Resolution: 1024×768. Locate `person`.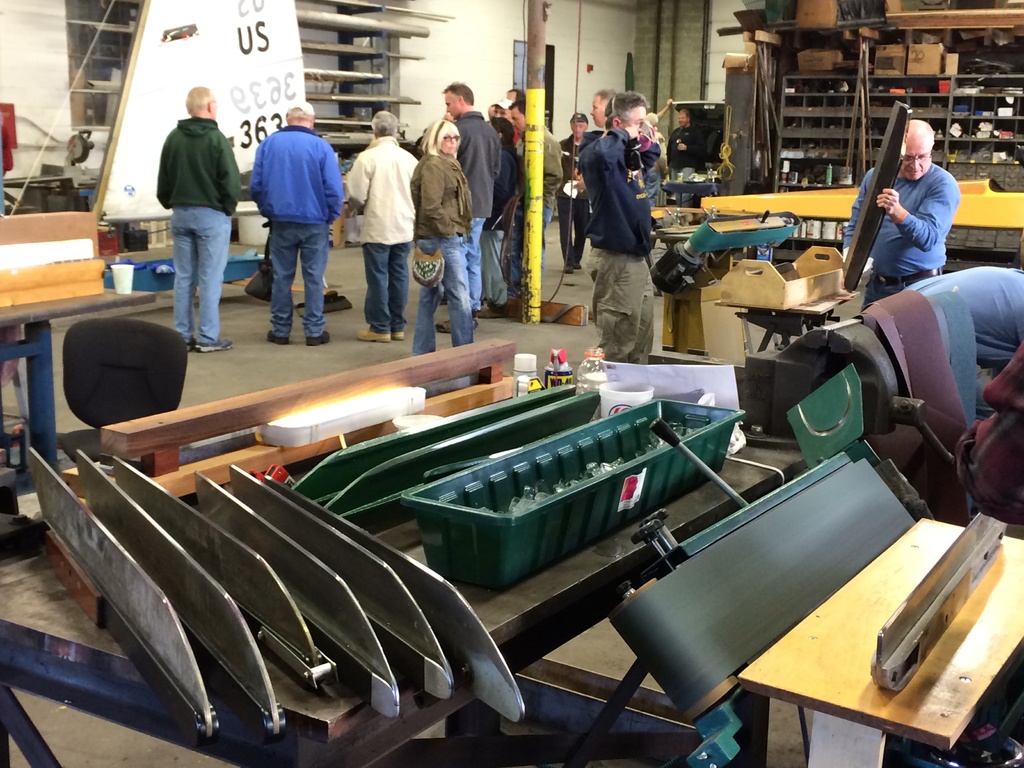
l=879, t=271, r=1023, b=431.
